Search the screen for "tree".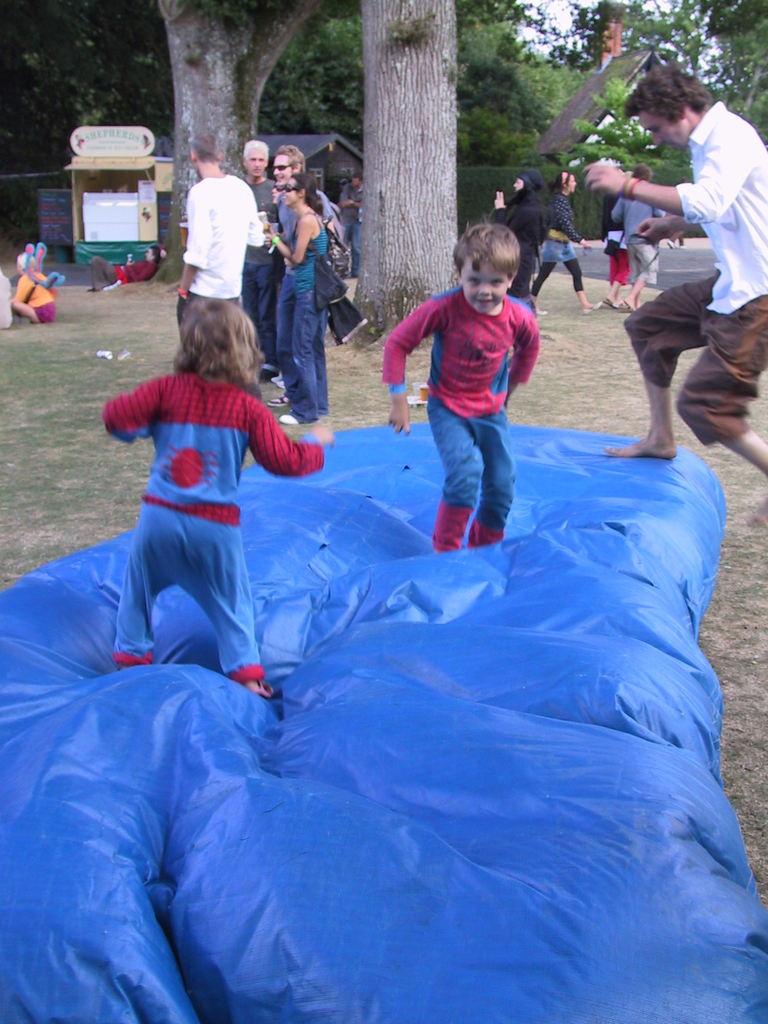
Found at [left=451, top=0, right=621, bottom=168].
